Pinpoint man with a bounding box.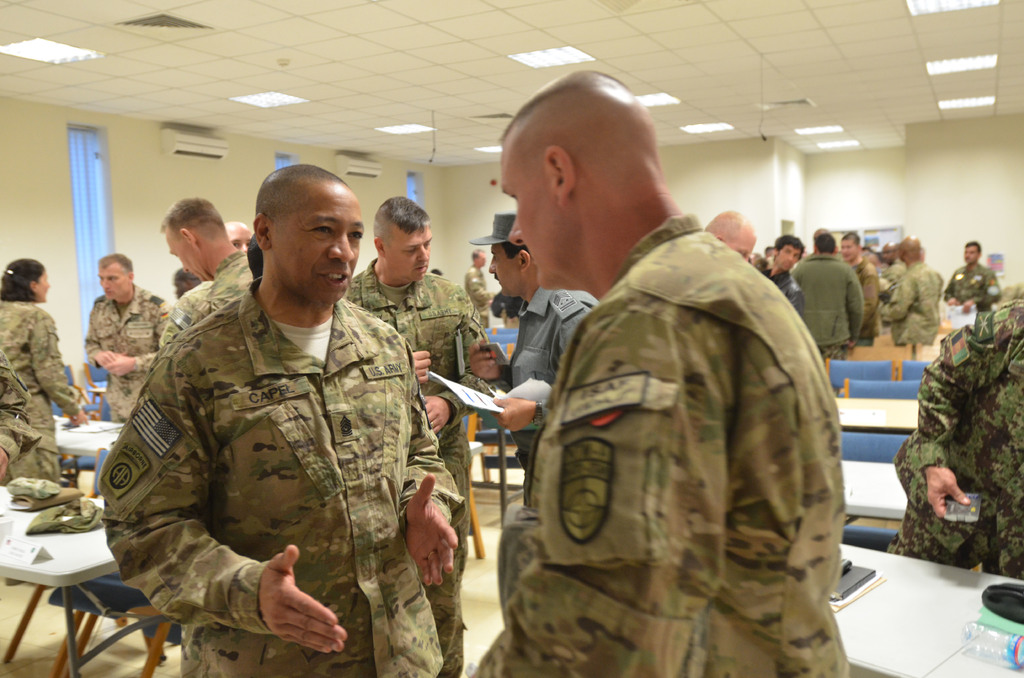
rect(343, 195, 490, 677).
